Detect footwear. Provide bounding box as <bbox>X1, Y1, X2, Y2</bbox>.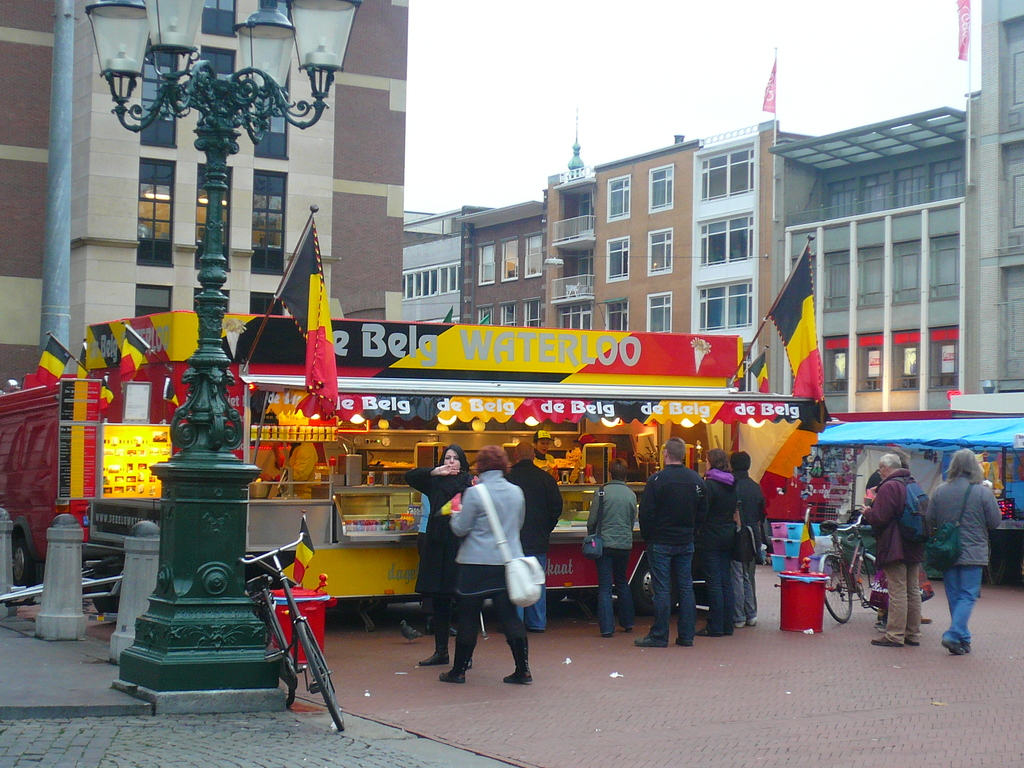
<bbox>872, 623, 888, 631</bbox>.
